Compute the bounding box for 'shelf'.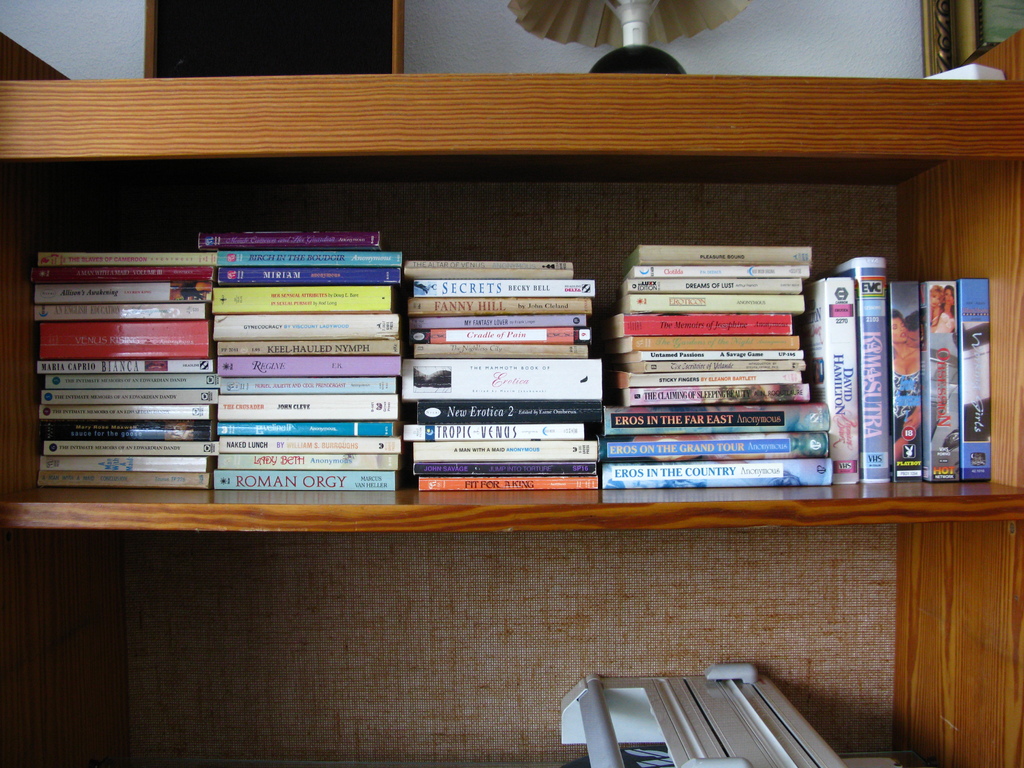
<region>0, 511, 1023, 767</region>.
